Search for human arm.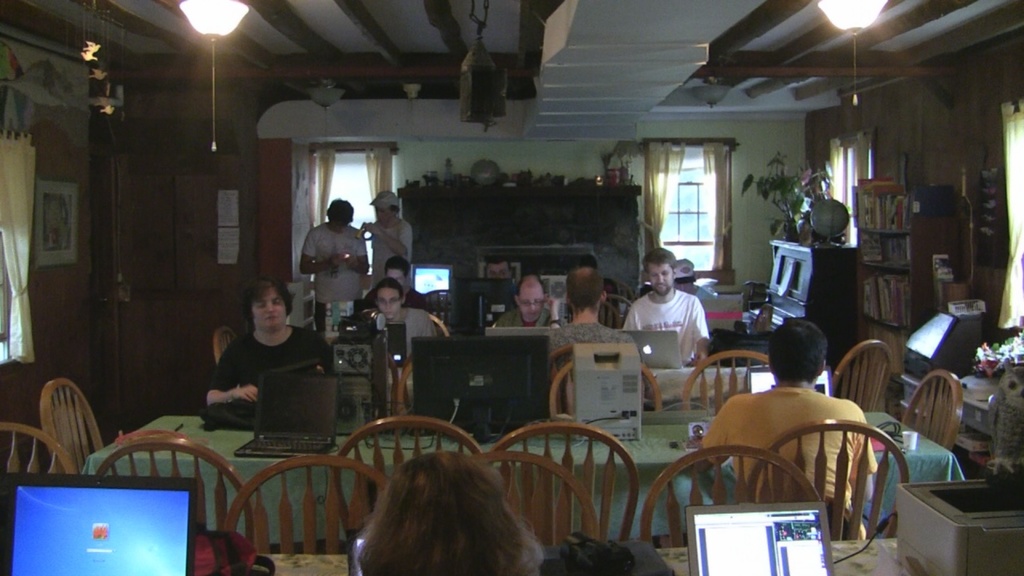
Found at 334,226,373,272.
